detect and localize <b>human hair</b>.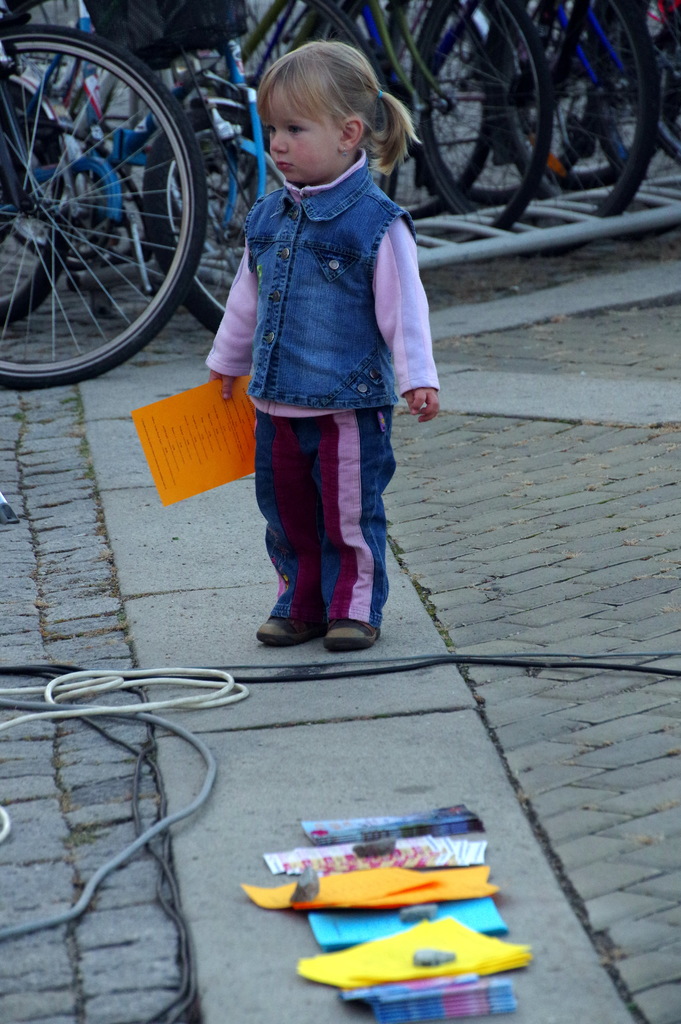
Localized at bbox=(268, 47, 391, 159).
